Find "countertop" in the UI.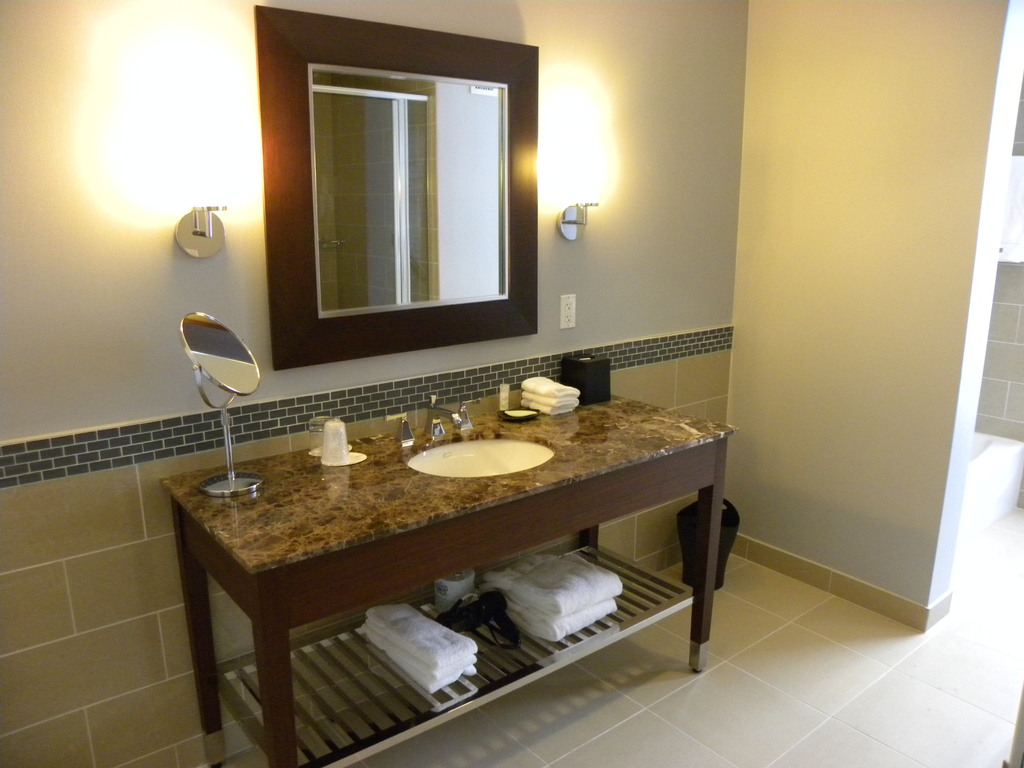
UI element at l=159, t=394, r=740, b=573.
